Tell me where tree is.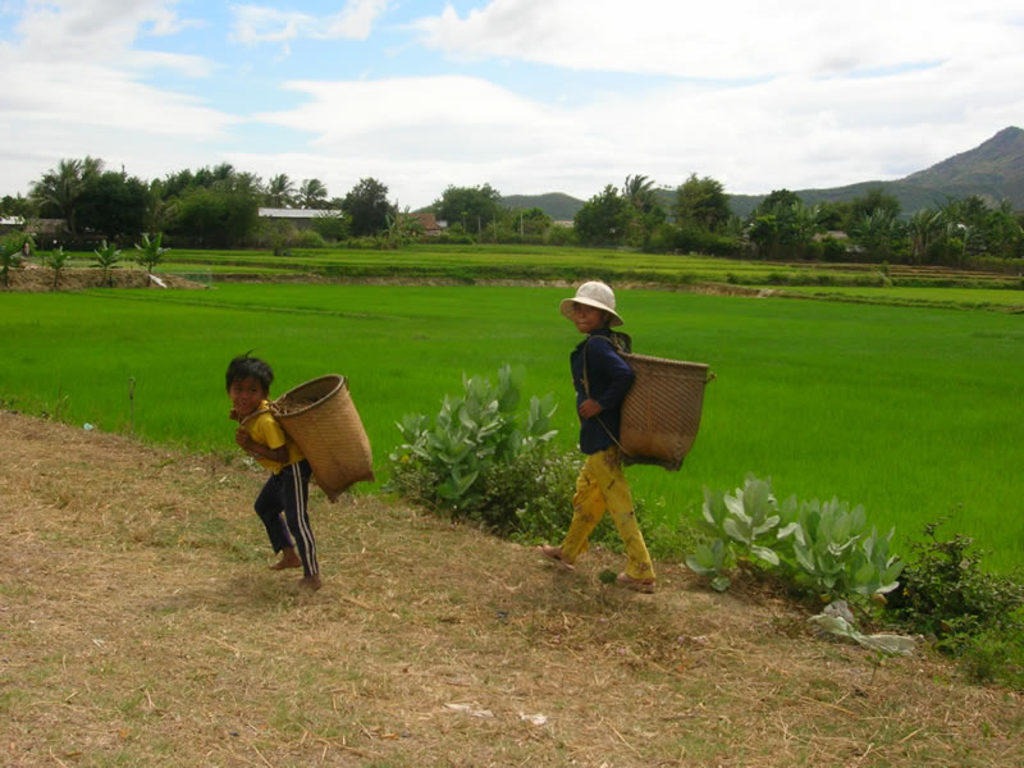
tree is at 140/177/282/264.
